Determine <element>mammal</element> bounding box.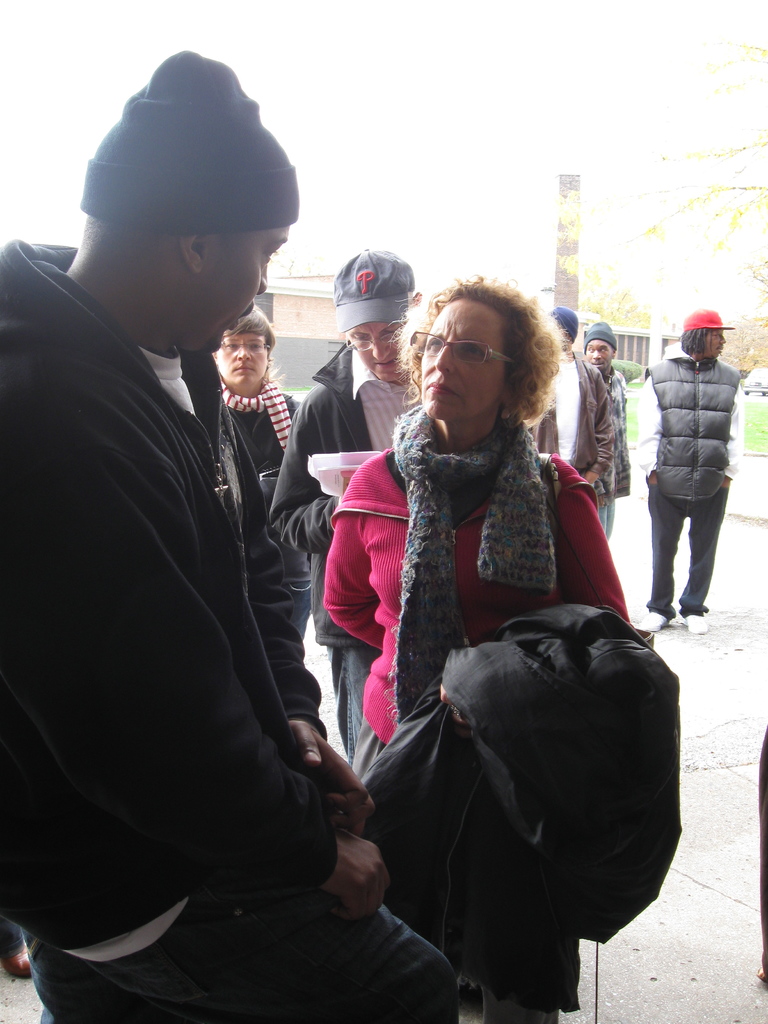
Determined: [x1=649, y1=329, x2=759, y2=626].
